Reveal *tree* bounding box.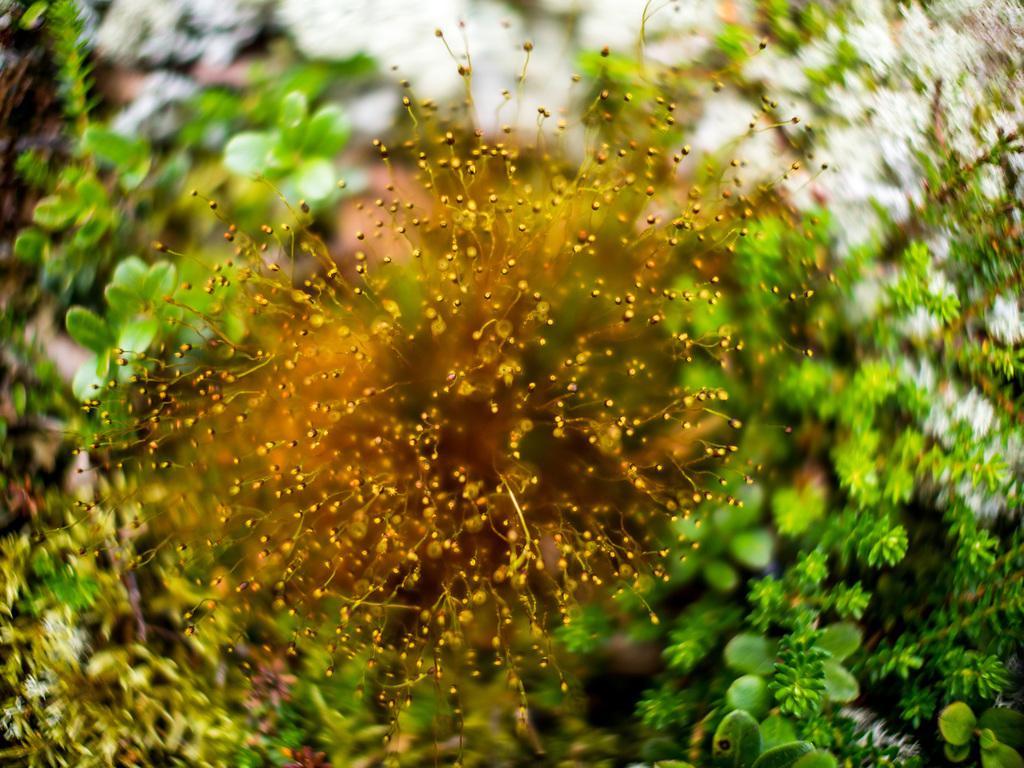
Revealed: (0, 0, 1023, 767).
